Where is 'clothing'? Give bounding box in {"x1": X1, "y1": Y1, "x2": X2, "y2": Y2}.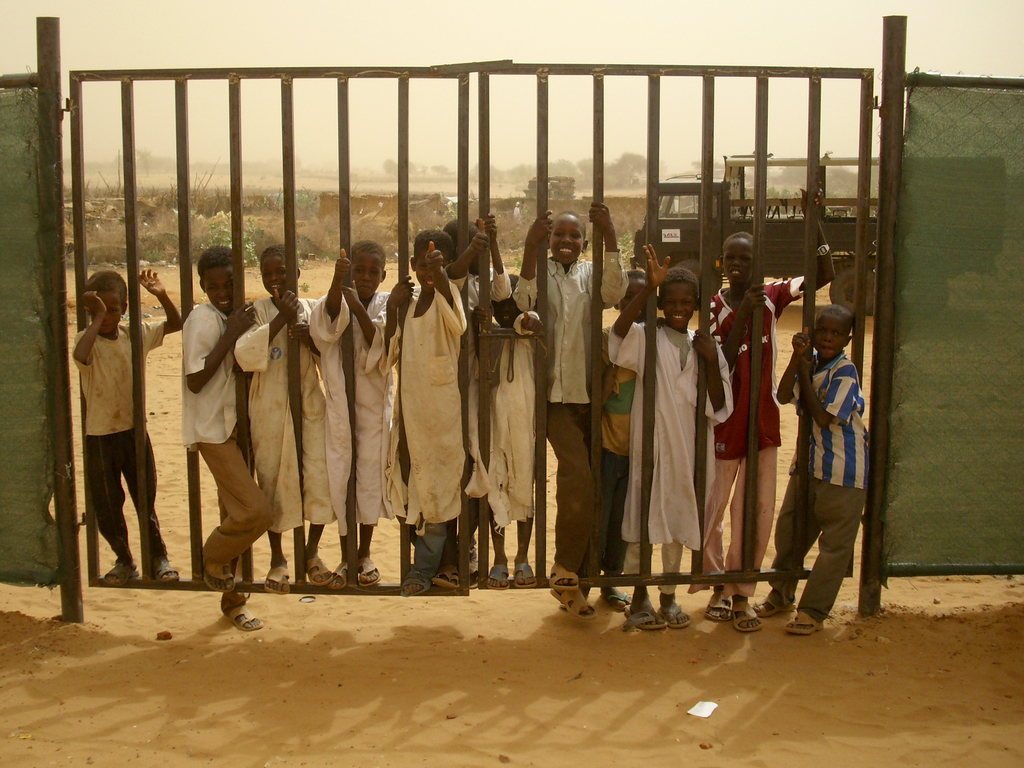
{"x1": 780, "y1": 349, "x2": 875, "y2": 630}.
